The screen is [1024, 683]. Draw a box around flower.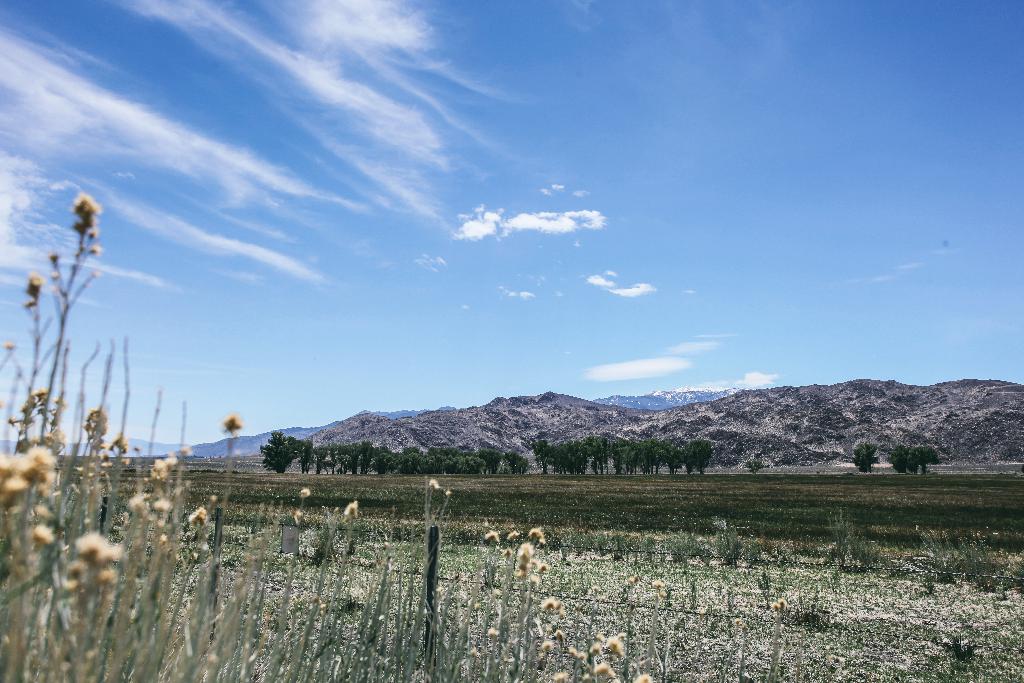
24:390:52:409.
